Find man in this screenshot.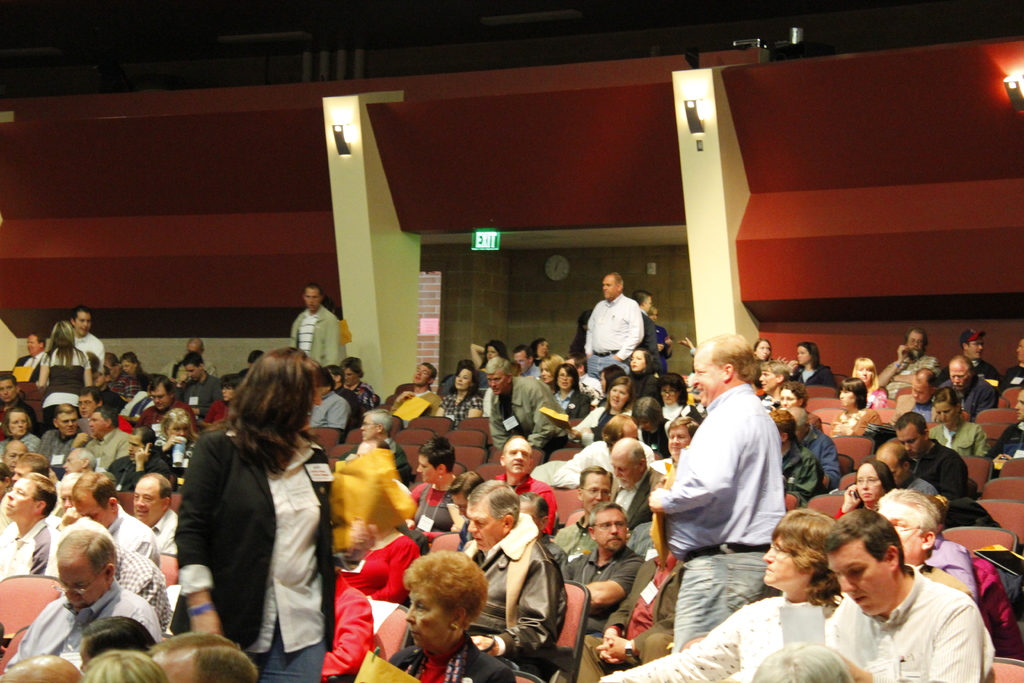
The bounding box for man is Rect(981, 388, 1023, 474).
